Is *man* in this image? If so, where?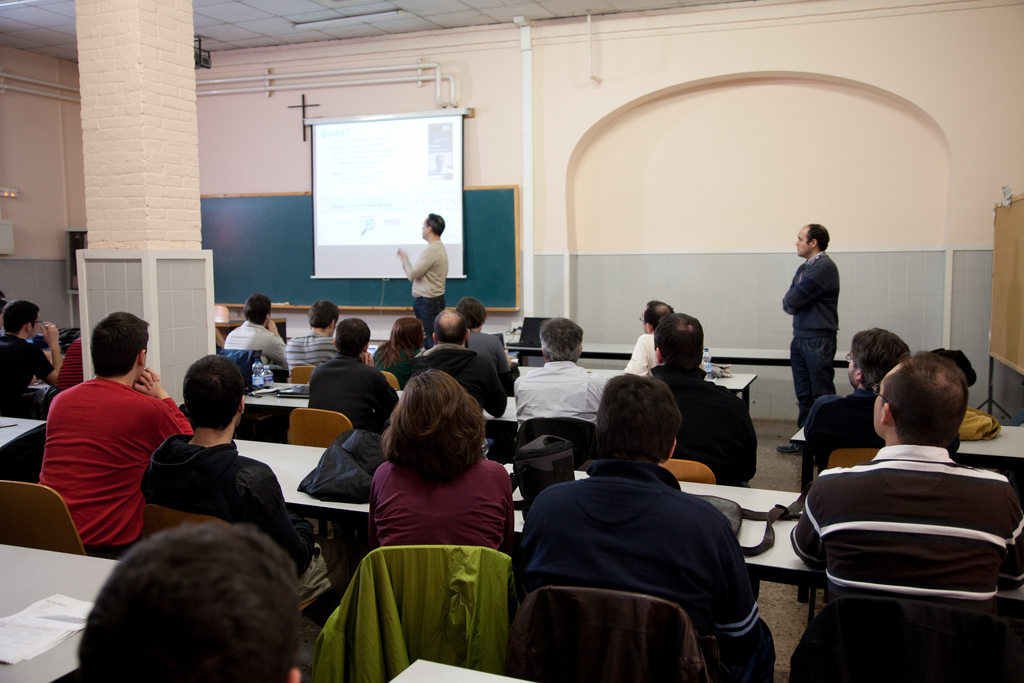
Yes, at rect(788, 349, 1023, 604).
